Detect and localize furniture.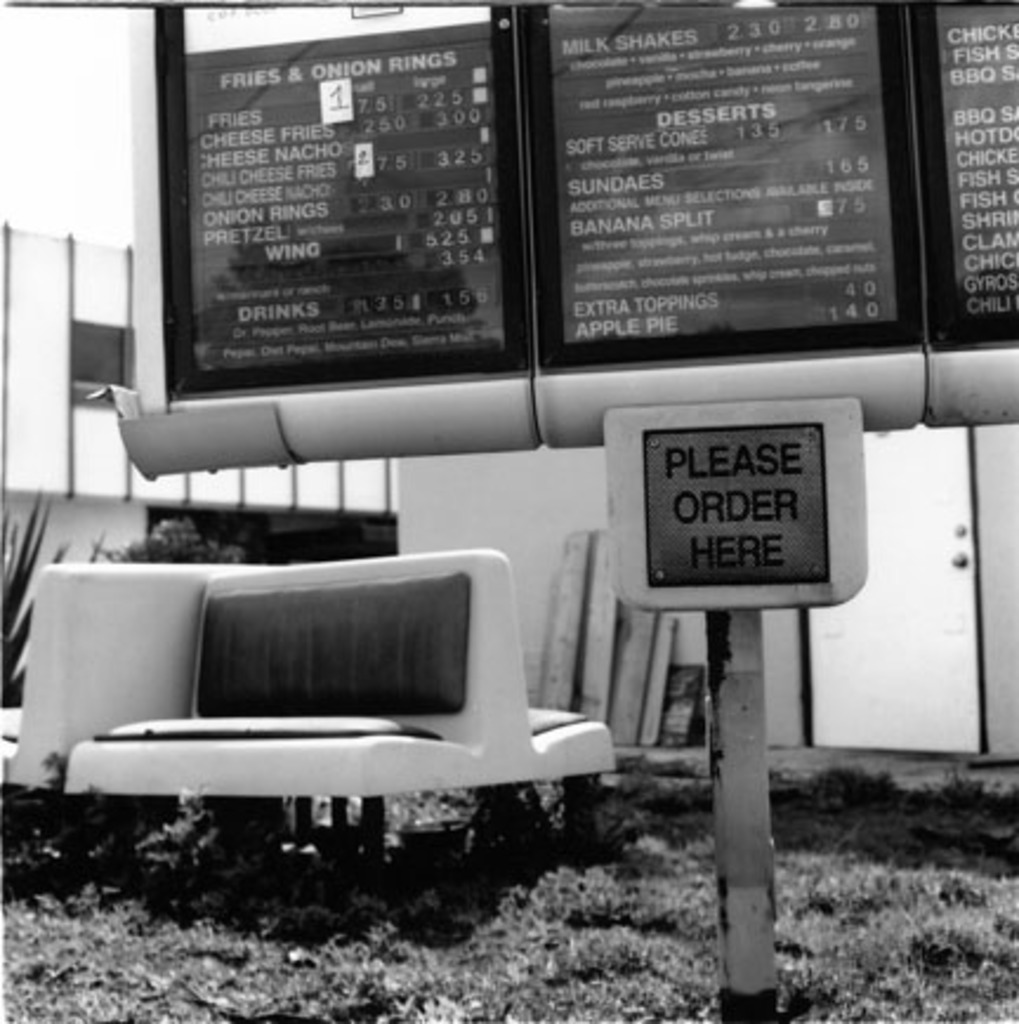
Localized at bbox=[0, 559, 259, 779].
